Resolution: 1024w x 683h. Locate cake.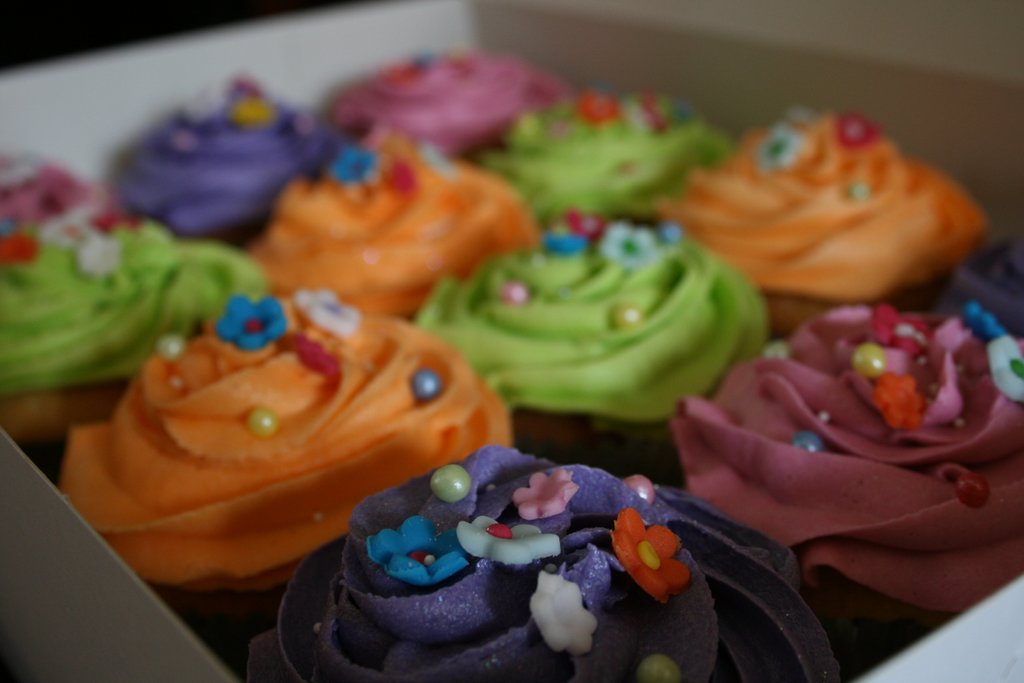
(x1=292, y1=443, x2=785, y2=675).
